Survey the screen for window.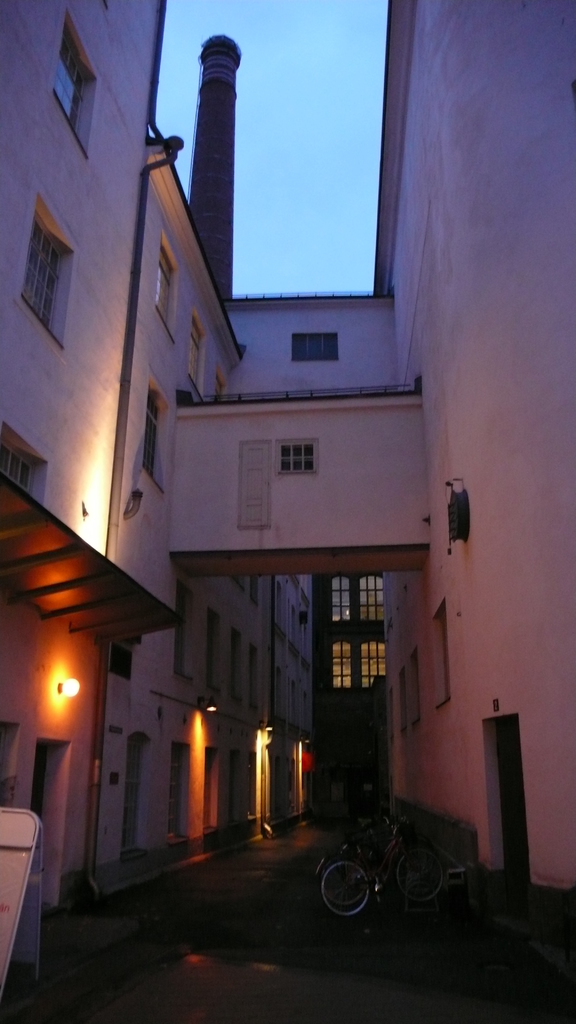
Survey found: bbox(292, 333, 340, 359).
